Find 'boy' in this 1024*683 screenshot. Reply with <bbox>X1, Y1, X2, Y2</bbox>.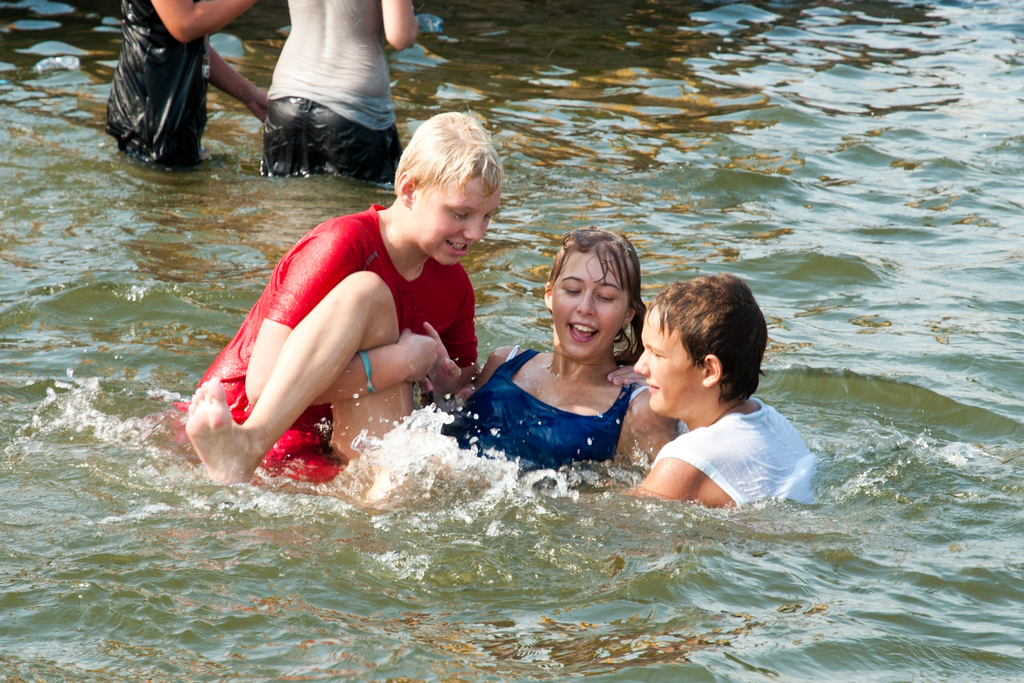
<bbox>607, 270, 820, 532</bbox>.
